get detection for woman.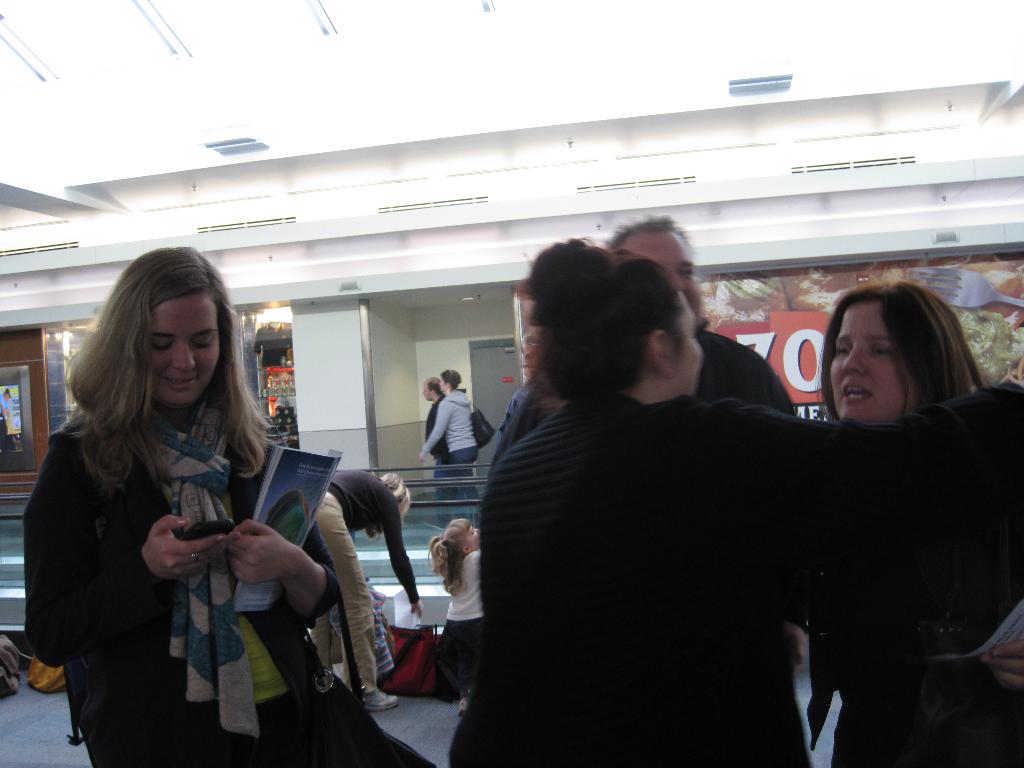
Detection: <box>294,460,429,717</box>.
